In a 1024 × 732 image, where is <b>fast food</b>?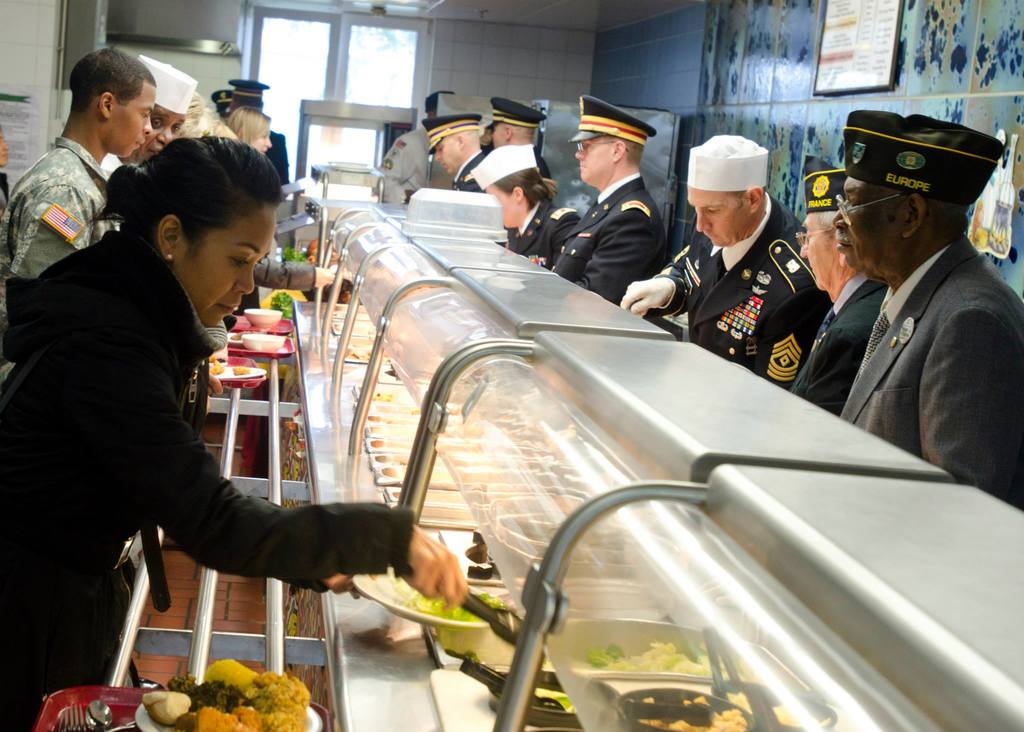
142, 656, 308, 731.
